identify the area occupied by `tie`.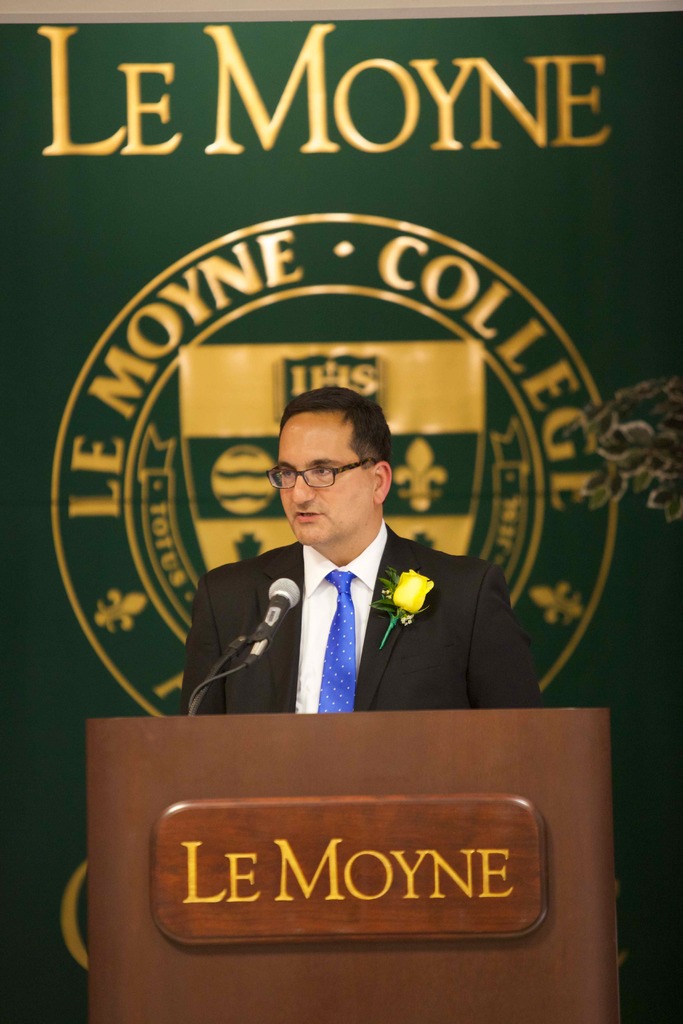
Area: box=[320, 570, 353, 715].
